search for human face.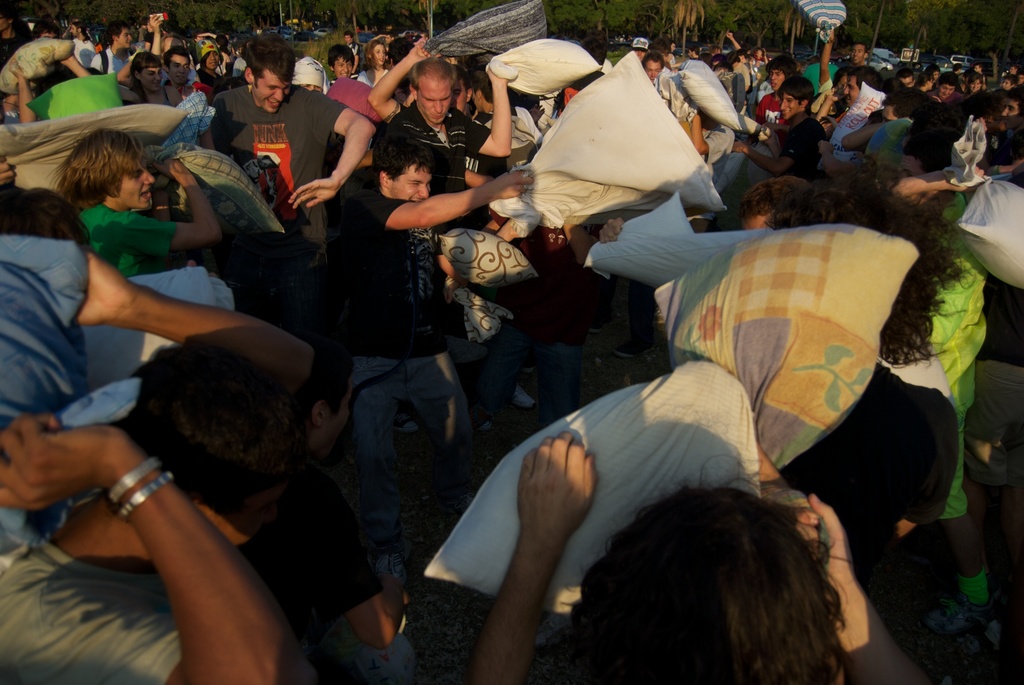
Found at crop(971, 79, 986, 90).
